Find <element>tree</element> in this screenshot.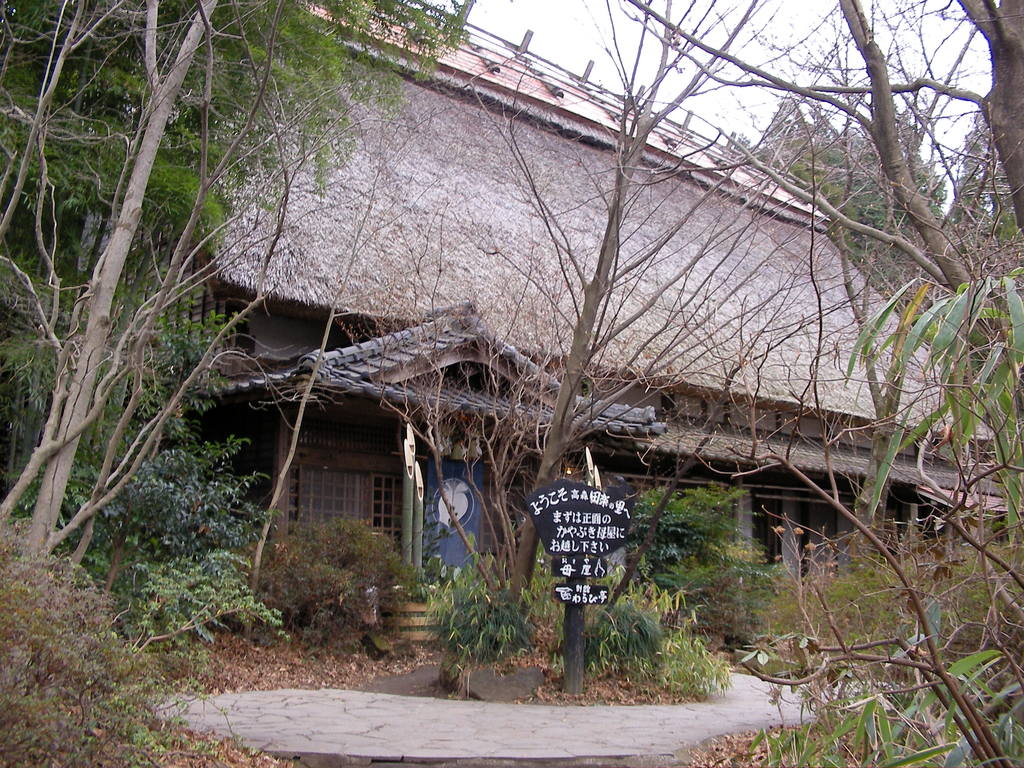
The bounding box for <element>tree</element> is [248, 106, 442, 639].
